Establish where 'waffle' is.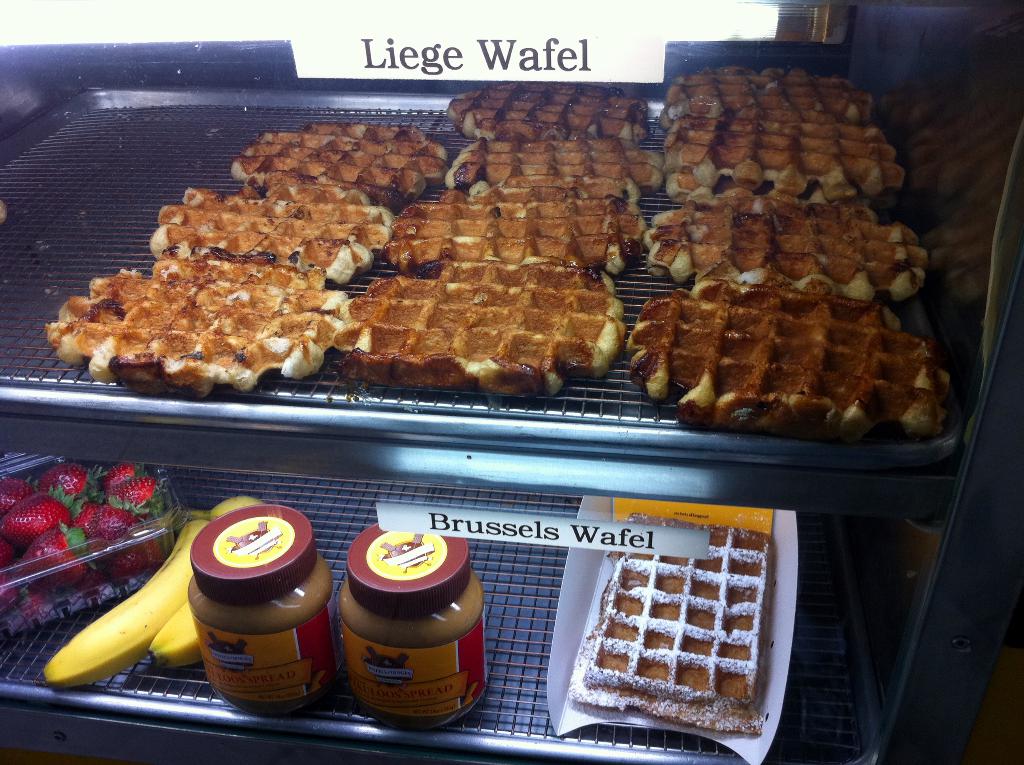
Established at locate(442, 129, 661, 200).
